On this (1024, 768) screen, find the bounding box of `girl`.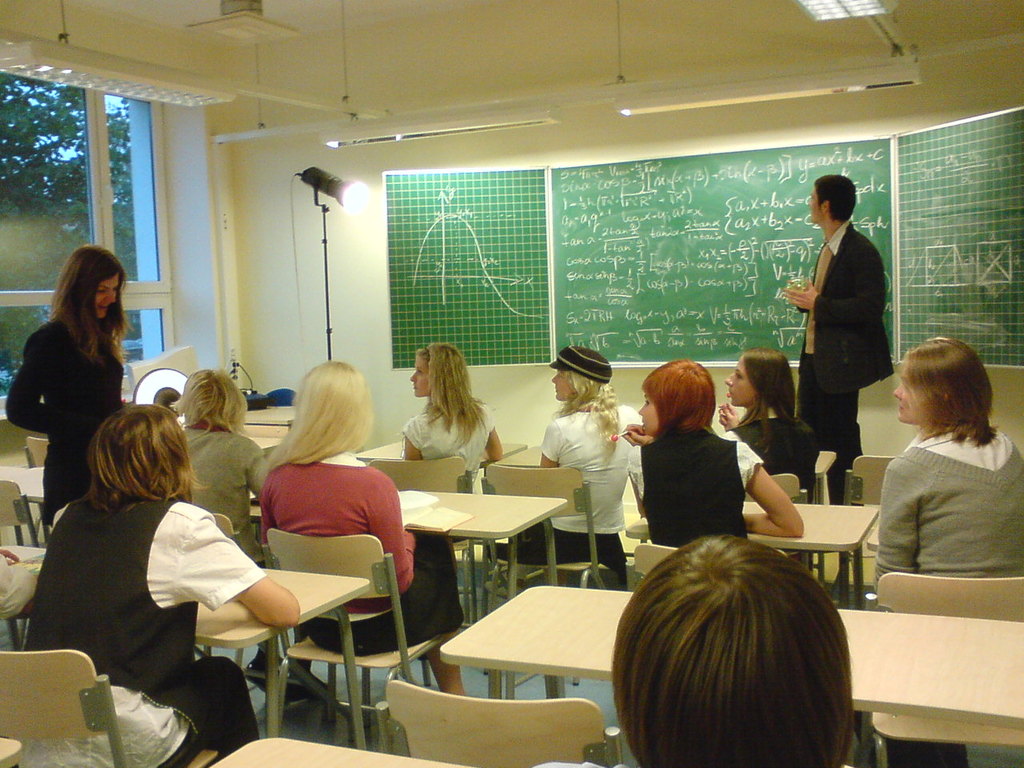
Bounding box: (714, 350, 822, 500).
